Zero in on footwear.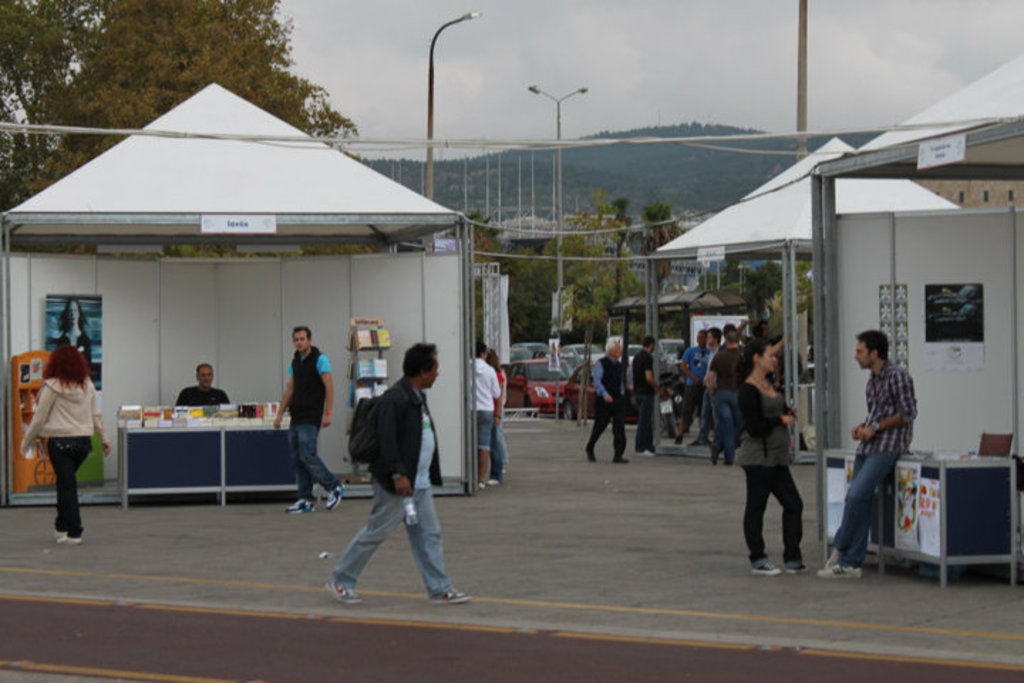
Zeroed in: region(55, 538, 78, 545).
